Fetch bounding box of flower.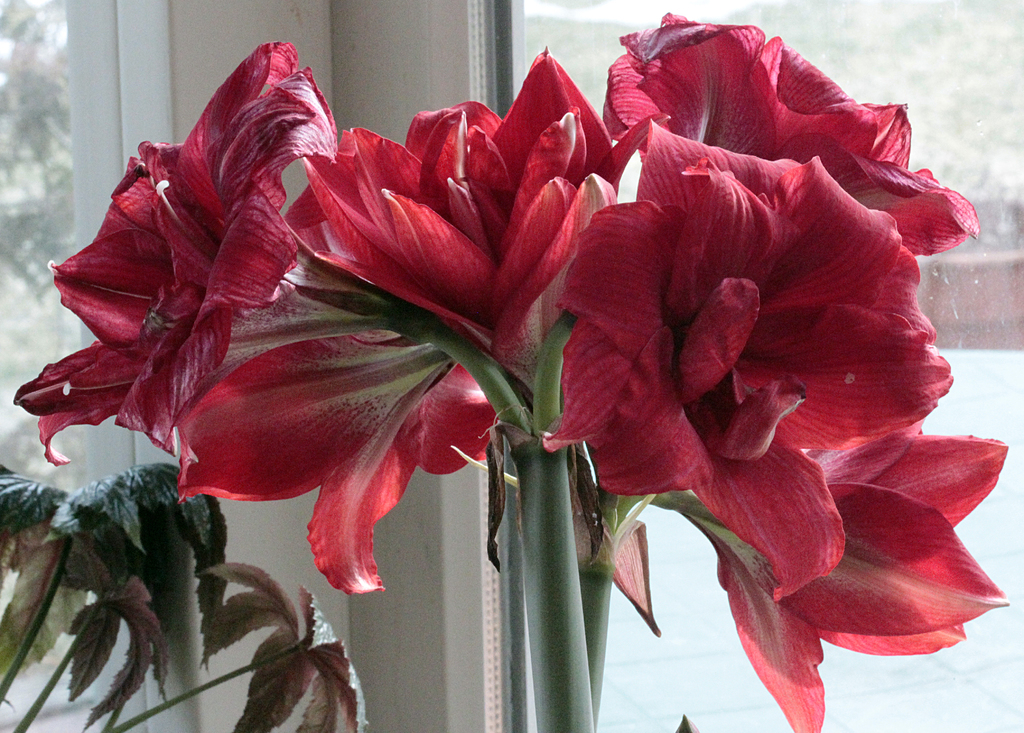
Bbox: [x1=588, y1=17, x2=985, y2=259].
